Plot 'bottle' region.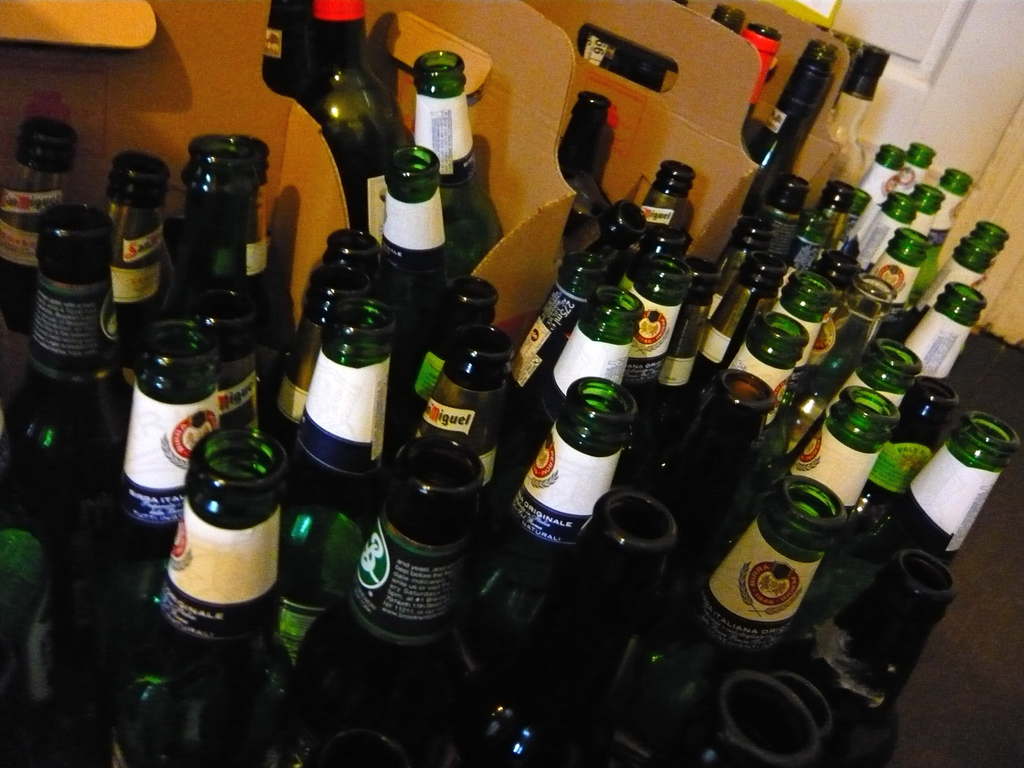
Plotted at l=782, t=544, r=970, b=767.
